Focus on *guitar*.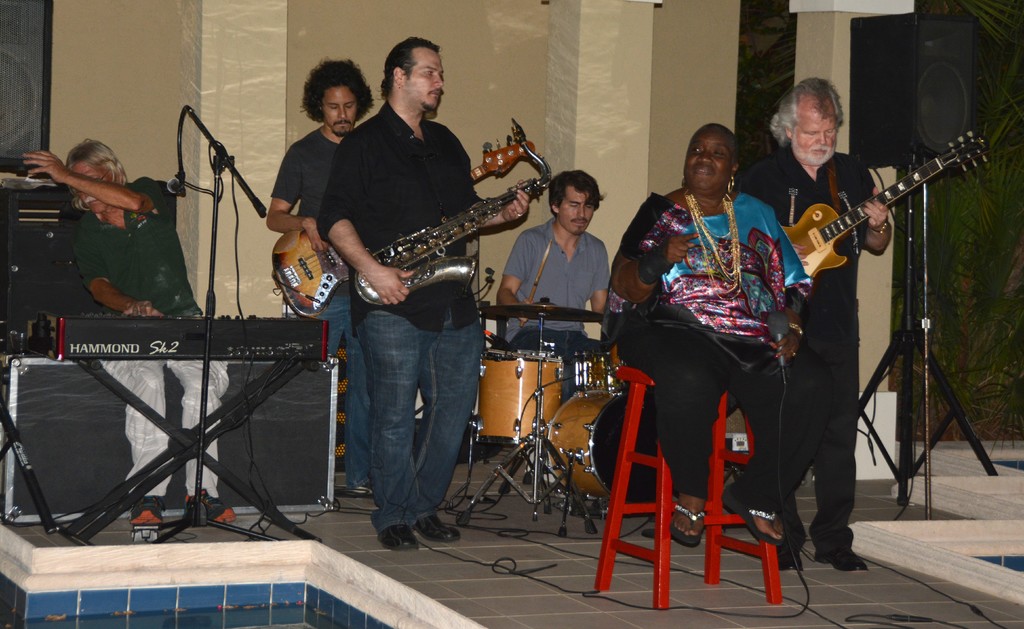
Focused at 276:120:548:321.
